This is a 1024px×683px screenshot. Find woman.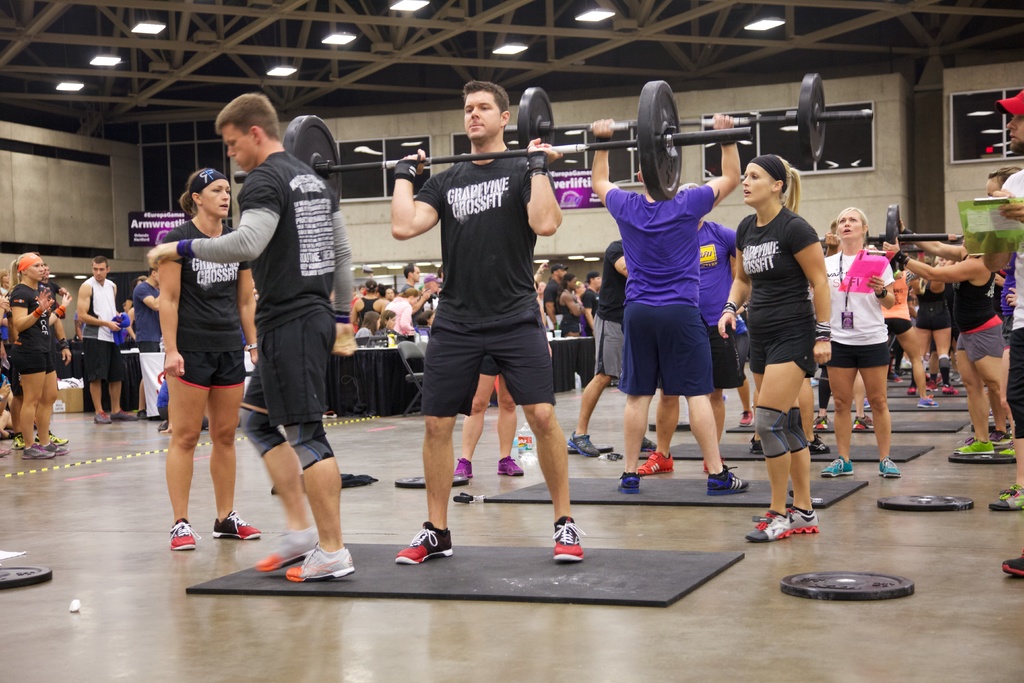
Bounding box: 557 269 591 331.
